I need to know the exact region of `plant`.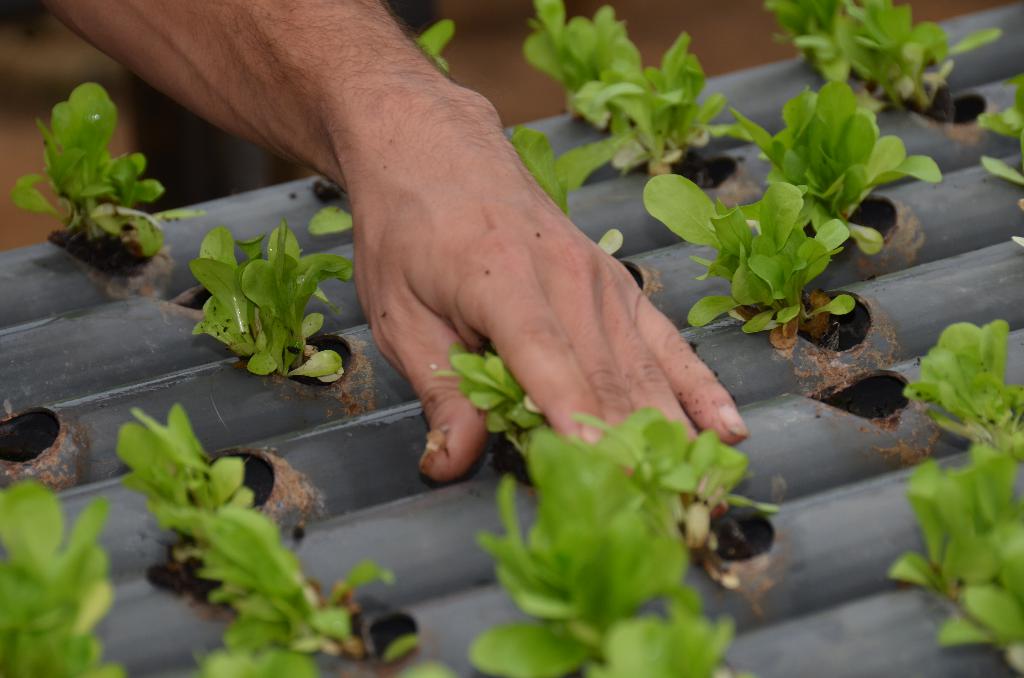
Region: pyautogui.locateOnScreen(106, 398, 461, 677).
